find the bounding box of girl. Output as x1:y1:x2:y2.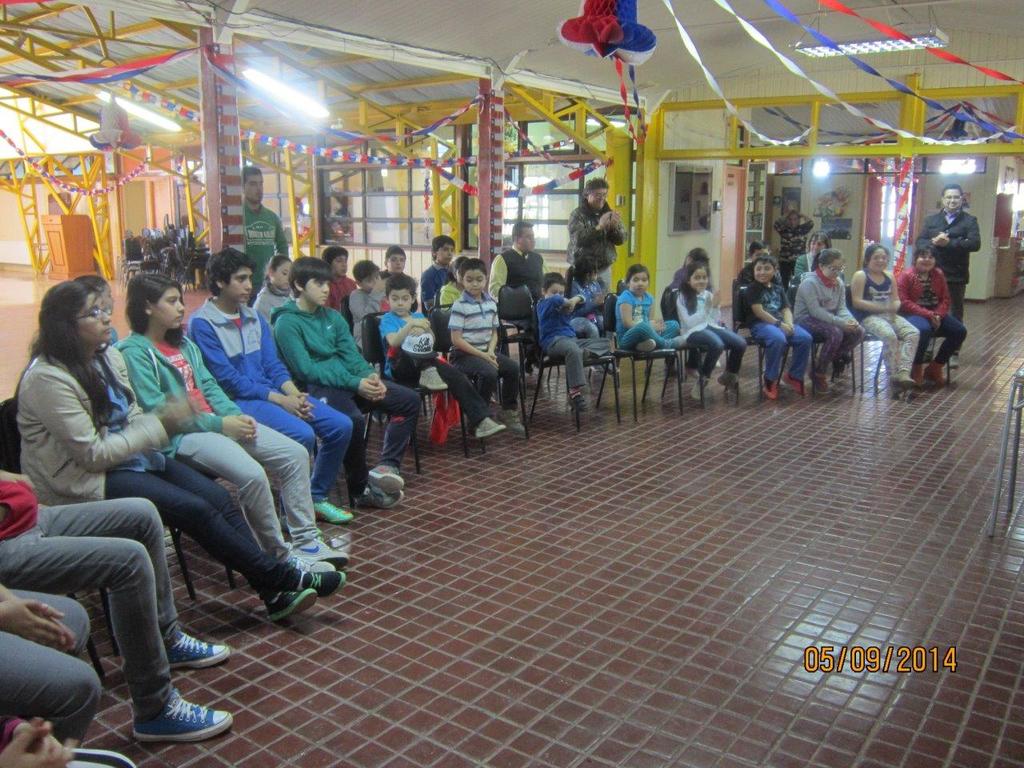
116:271:350:571.
